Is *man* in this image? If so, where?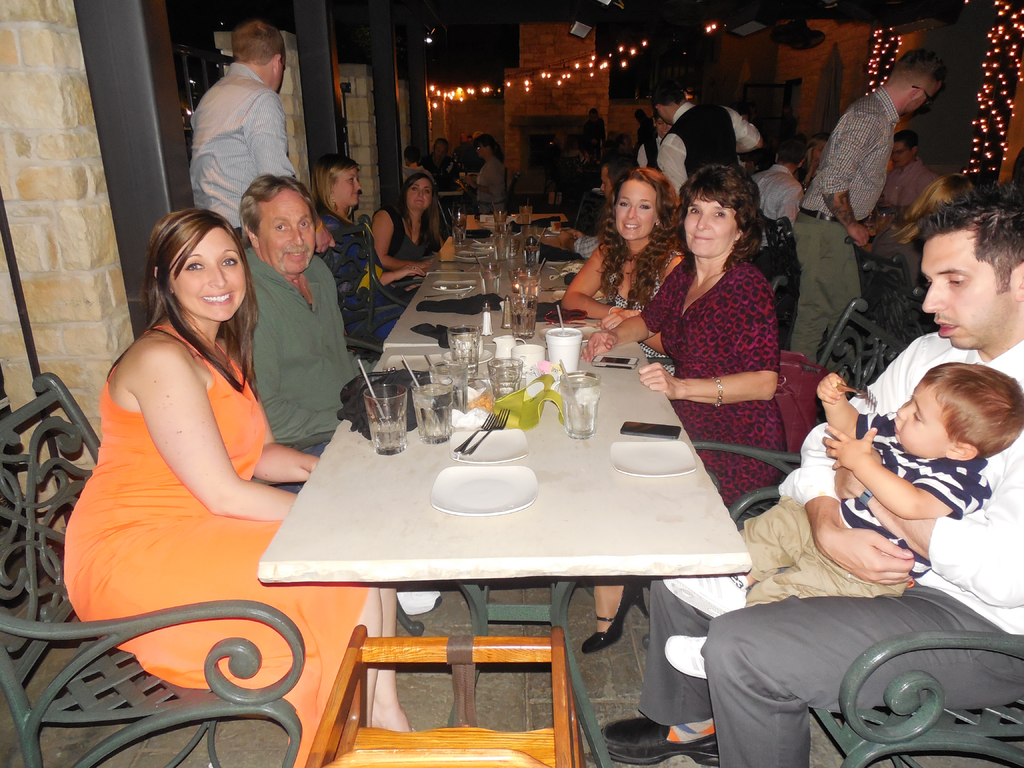
Yes, at 220 179 421 506.
